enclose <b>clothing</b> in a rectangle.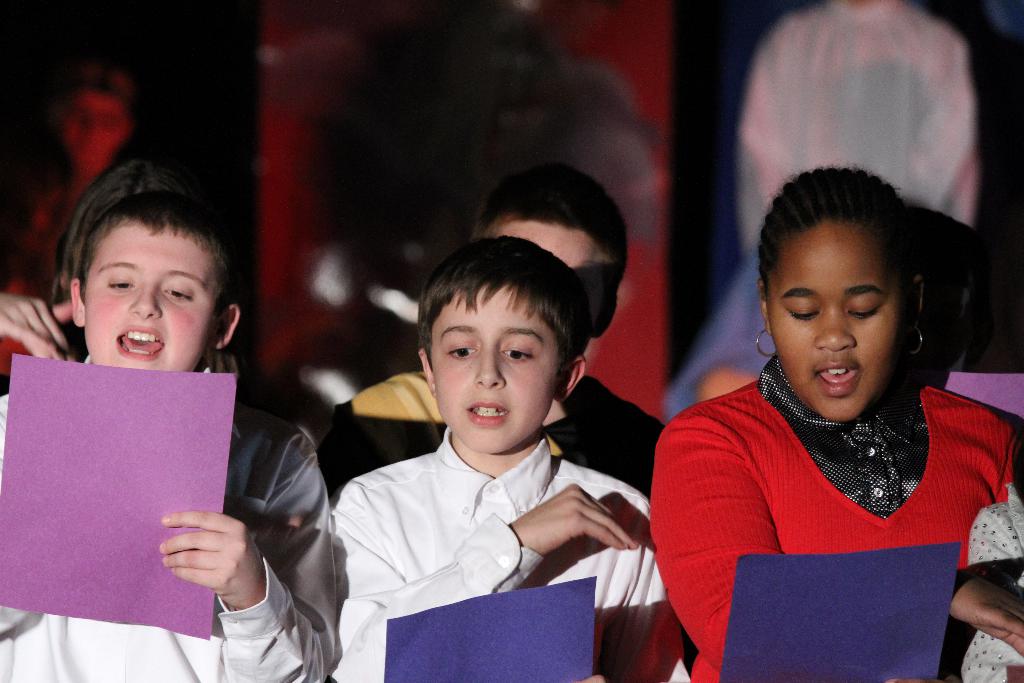
bbox(346, 366, 660, 497).
